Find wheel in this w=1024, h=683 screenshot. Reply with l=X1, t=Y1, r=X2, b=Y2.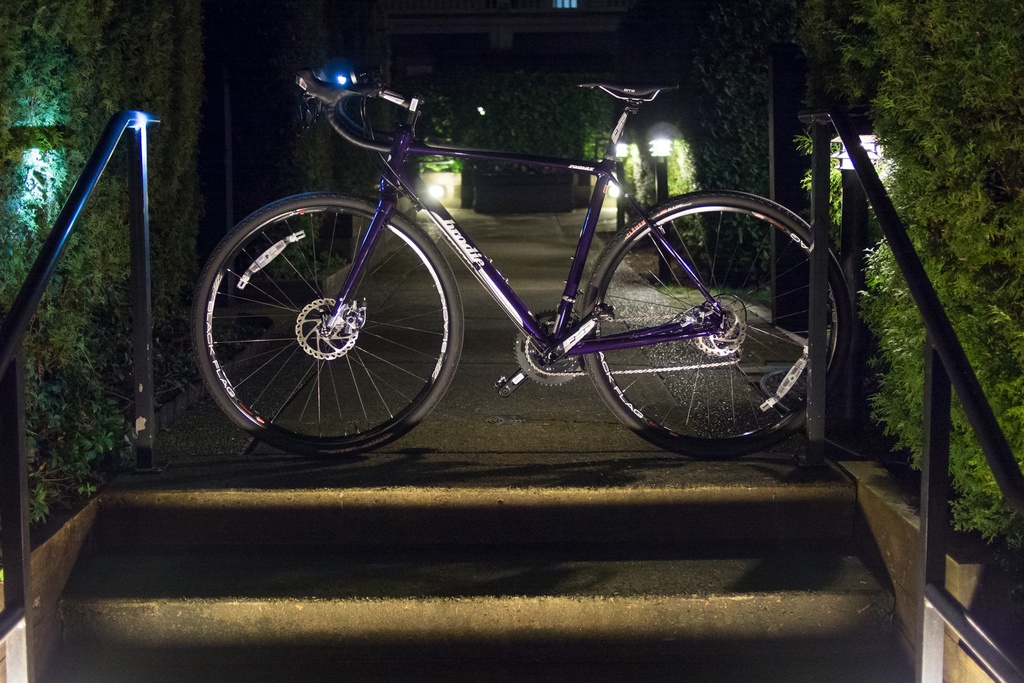
l=584, t=188, r=854, b=457.
